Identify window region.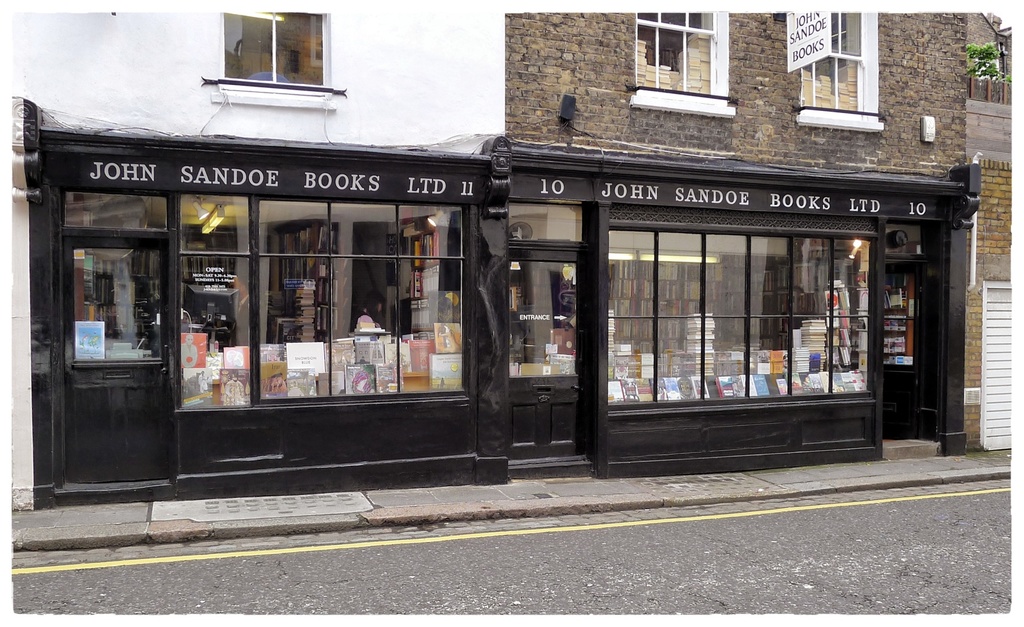
Region: <region>632, 7, 740, 113</region>.
